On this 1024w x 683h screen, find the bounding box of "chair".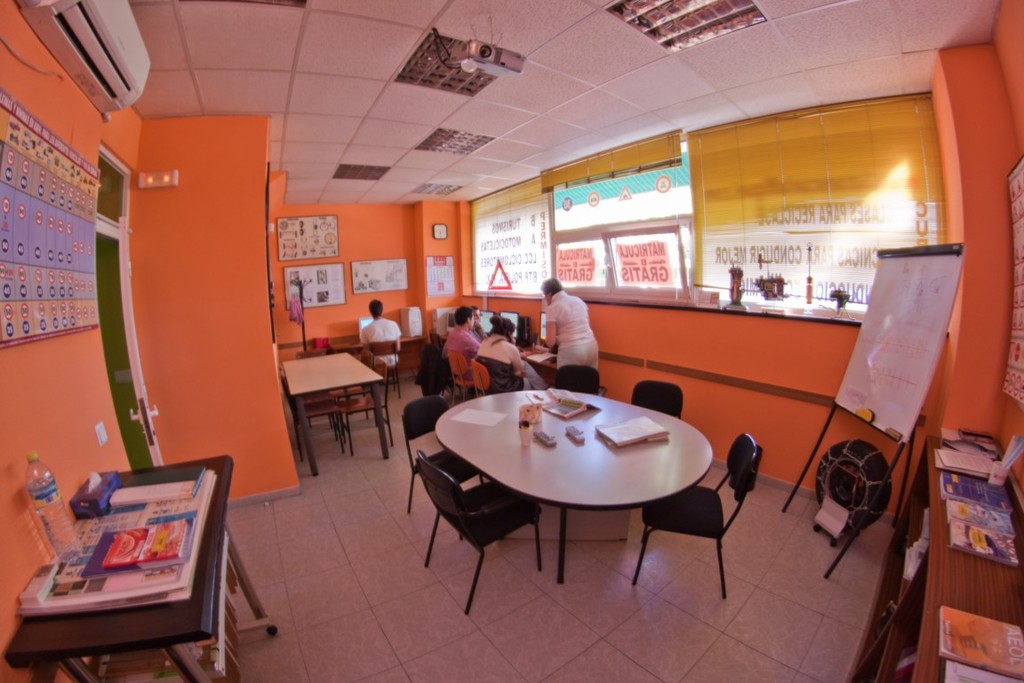
Bounding box: l=629, t=382, r=683, b=419.
